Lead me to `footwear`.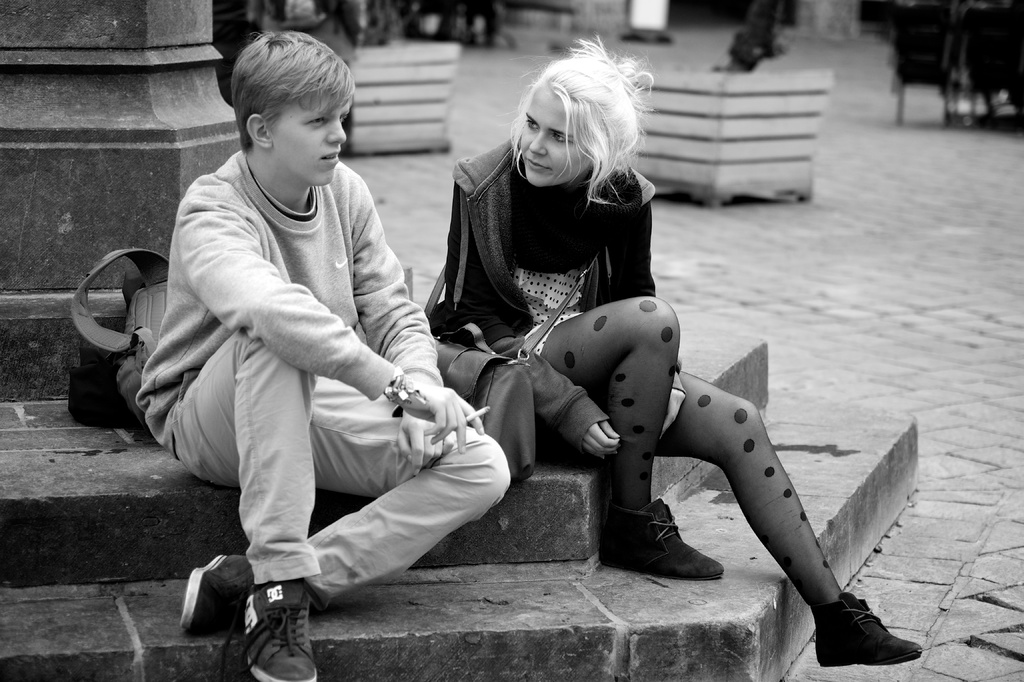
Lead to [x1=804, y1=584, x2=920, y2=665].
